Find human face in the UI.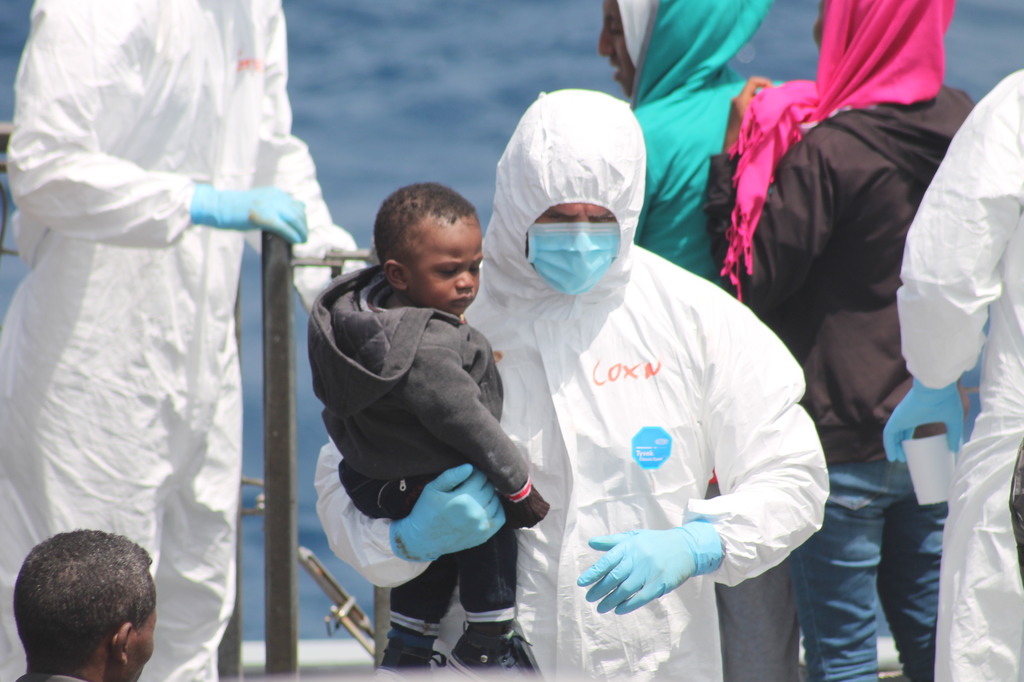
UI element at [412,219,482,316].
